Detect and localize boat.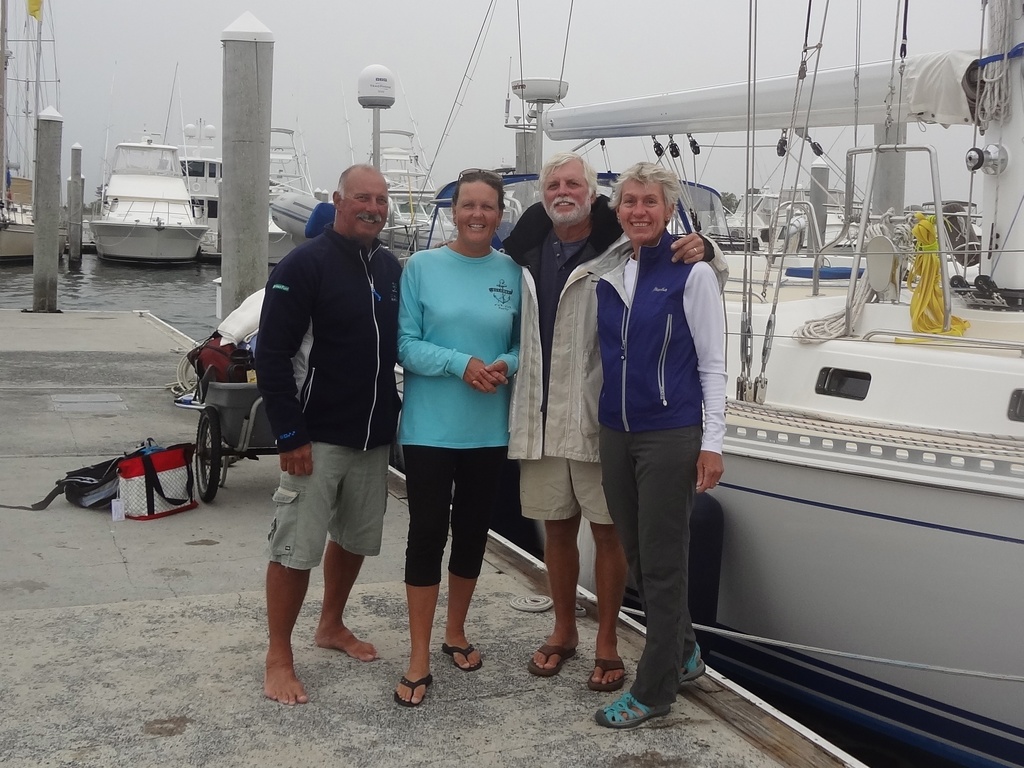
Localized at {"left": 184, "top": 129, "right": 308, "bottom": 266}.
